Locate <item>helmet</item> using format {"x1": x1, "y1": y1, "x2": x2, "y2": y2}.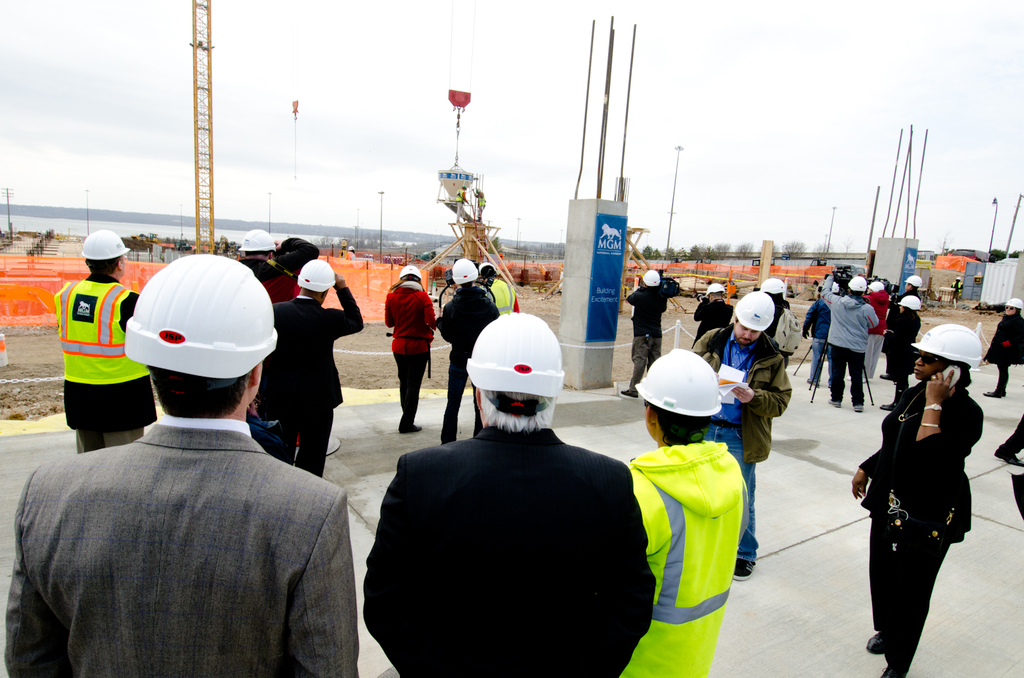
{"x1": 847, "y1": 275, "x2": 868, "y2": 293}.
